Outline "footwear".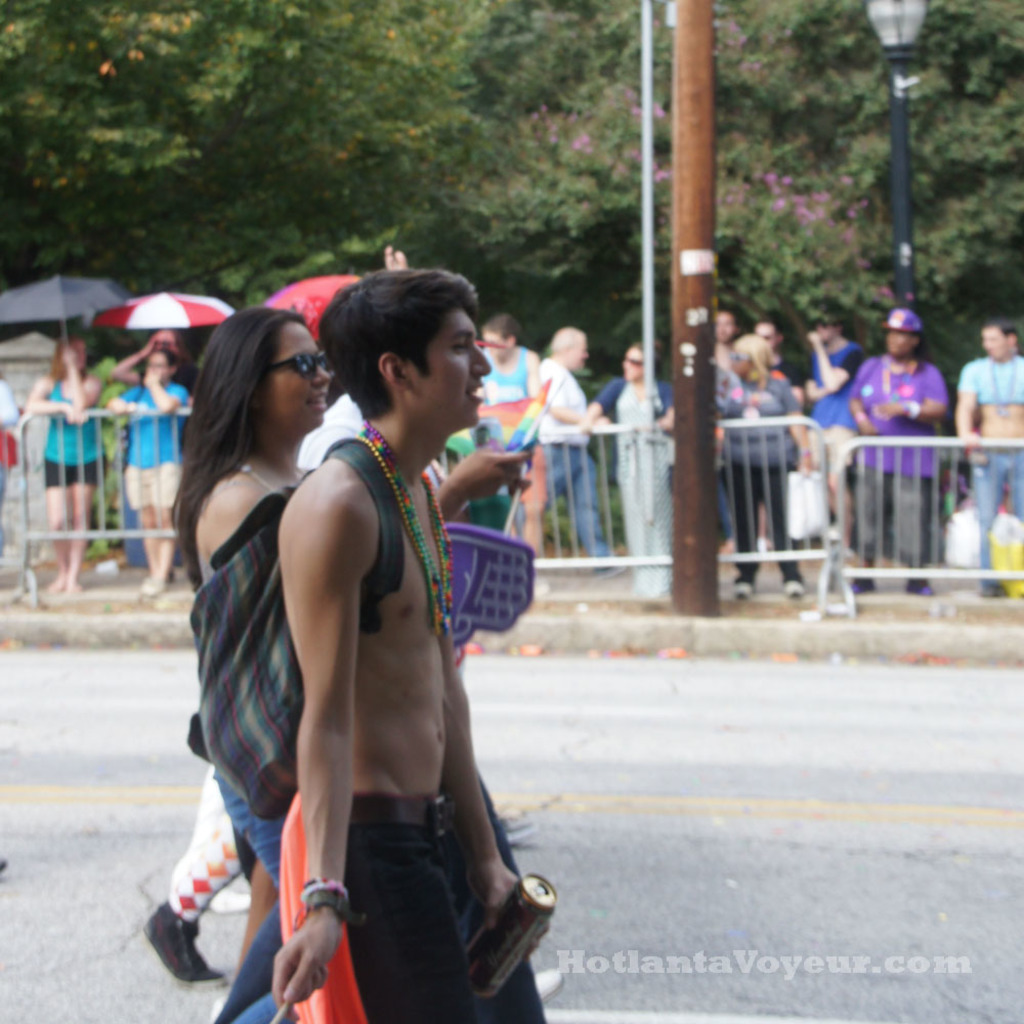
Outline: {"x1": 850, "y1": 578, "x2": 879, "y2": 593}.
